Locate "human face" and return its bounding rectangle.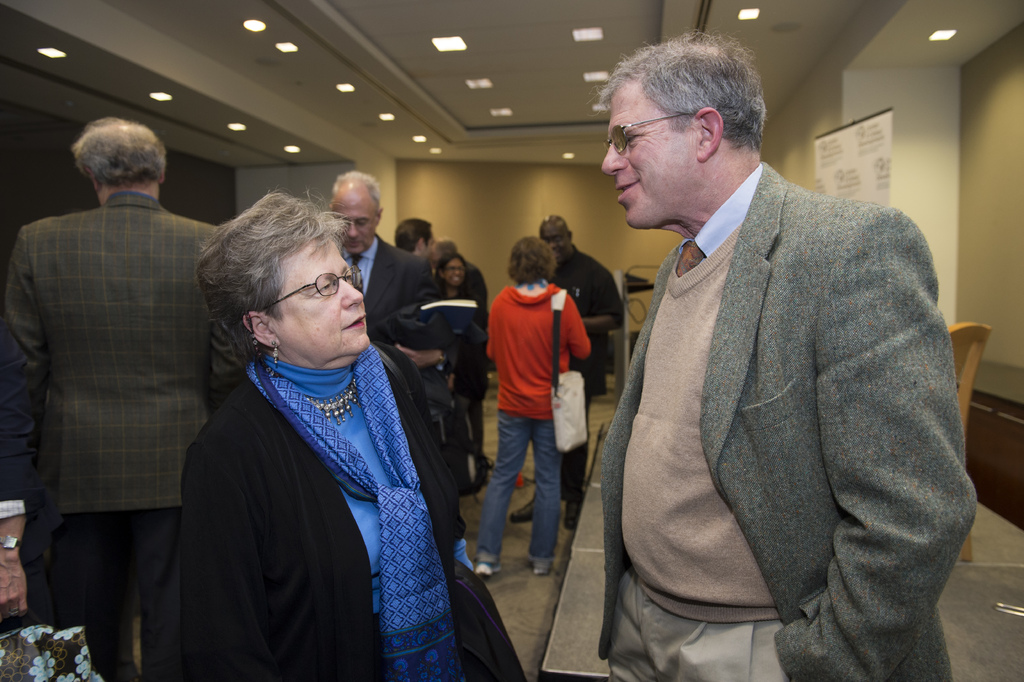
536:220:569:258.
